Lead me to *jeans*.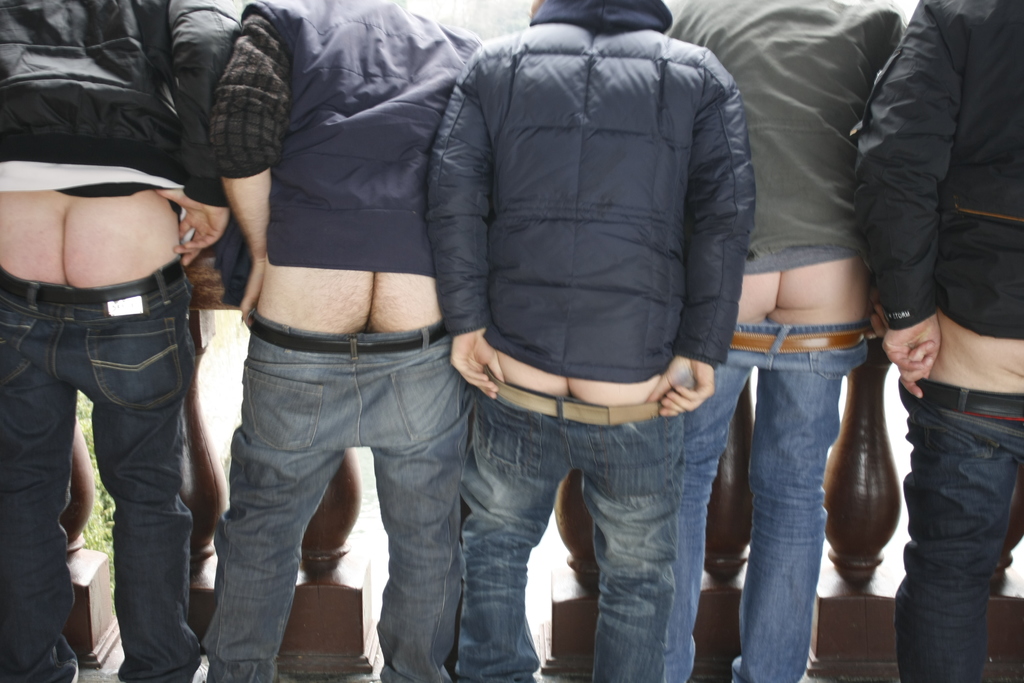
Lead to rect(455, 394, 684, 679).
